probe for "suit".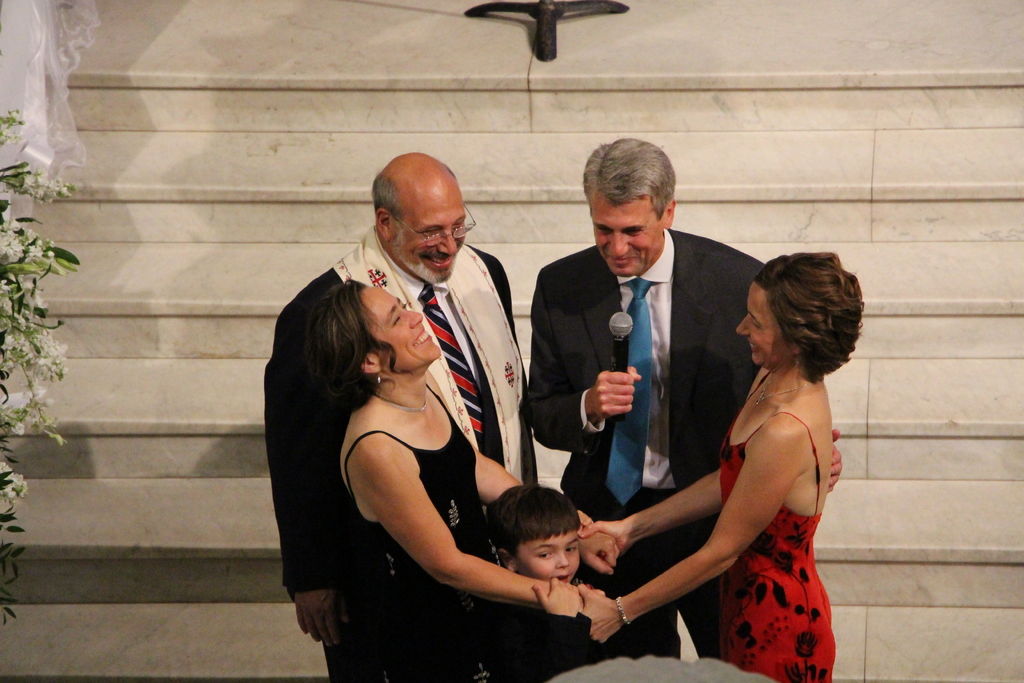
Probe result: 260, 229, 541, 682.
